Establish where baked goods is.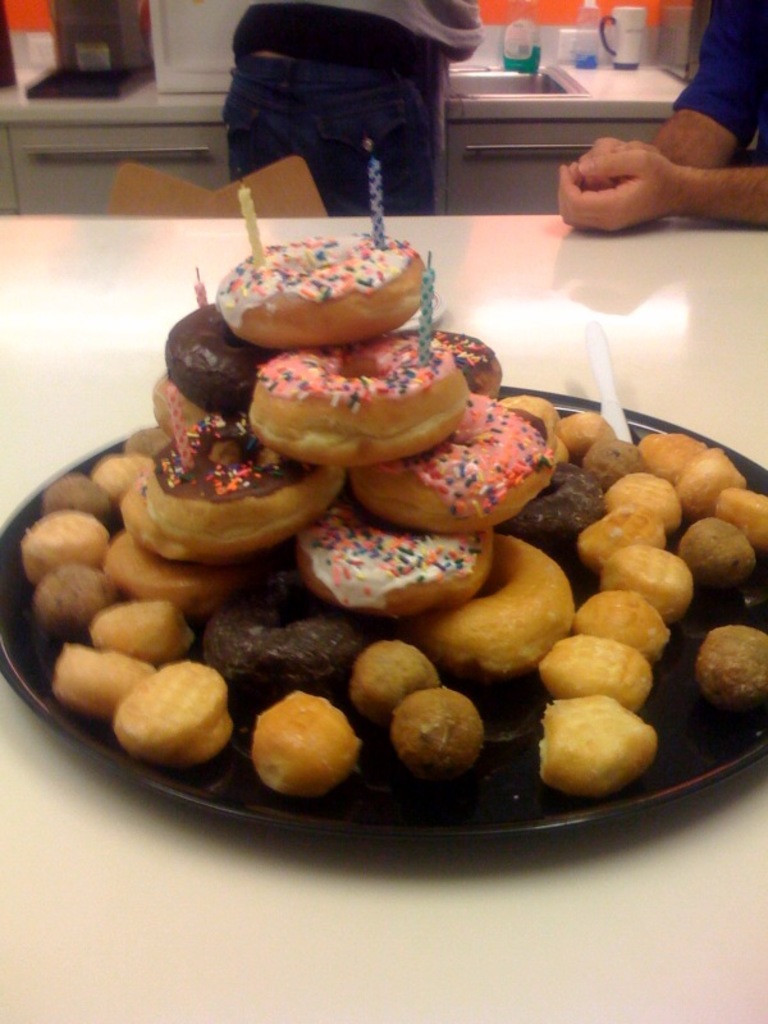
Established at {"x1": 164, "y1": 301, "x2": 288, "y2": 429}.
